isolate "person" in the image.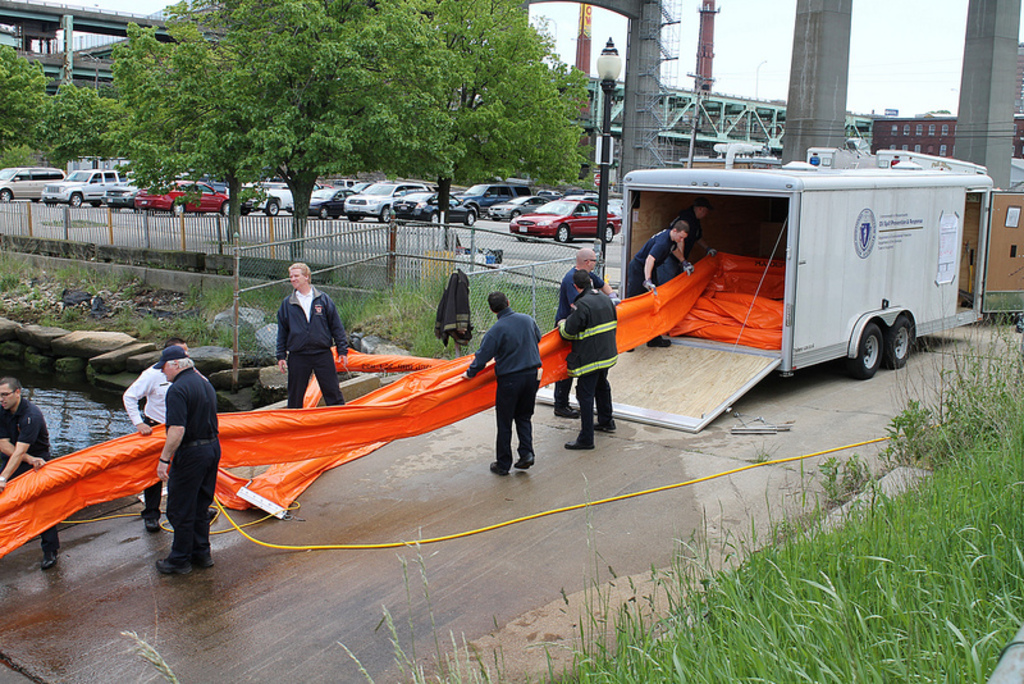
Isolated region: rect(462, 293, 544, 476).
